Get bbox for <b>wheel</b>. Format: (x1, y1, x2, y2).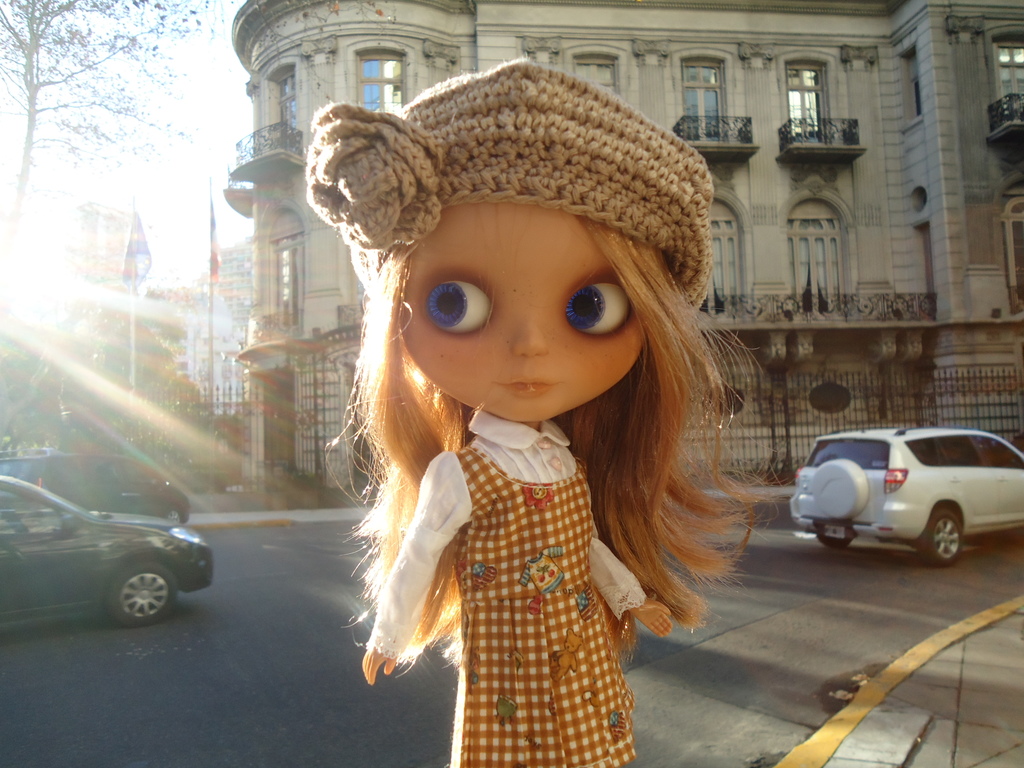
(816, 538, 851, 548).
